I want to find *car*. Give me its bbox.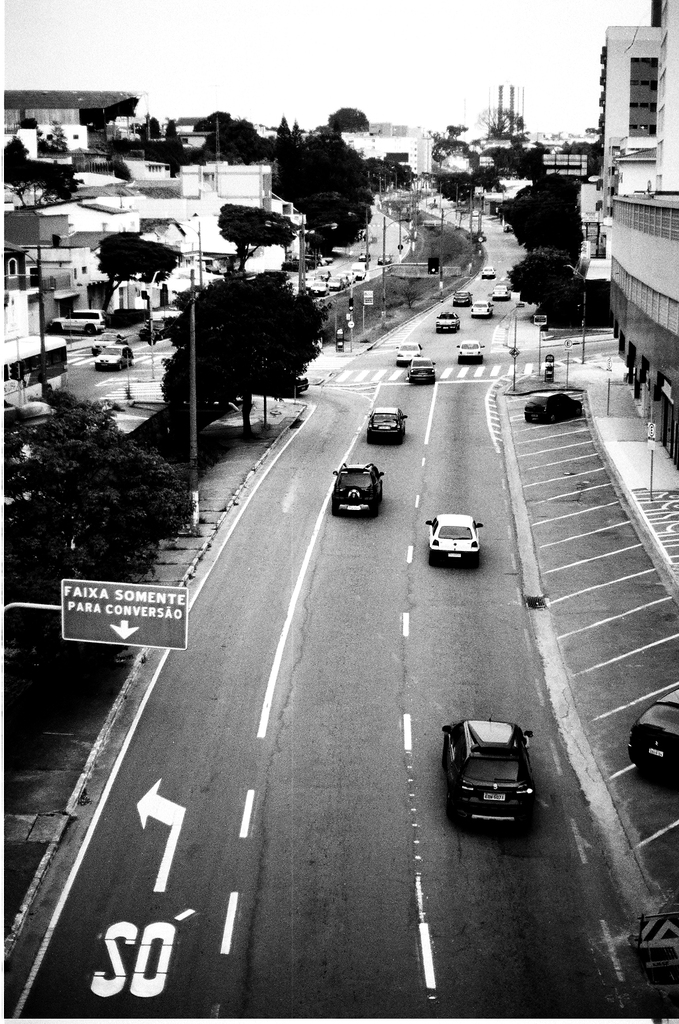
region(397, 344, 424, 361).
